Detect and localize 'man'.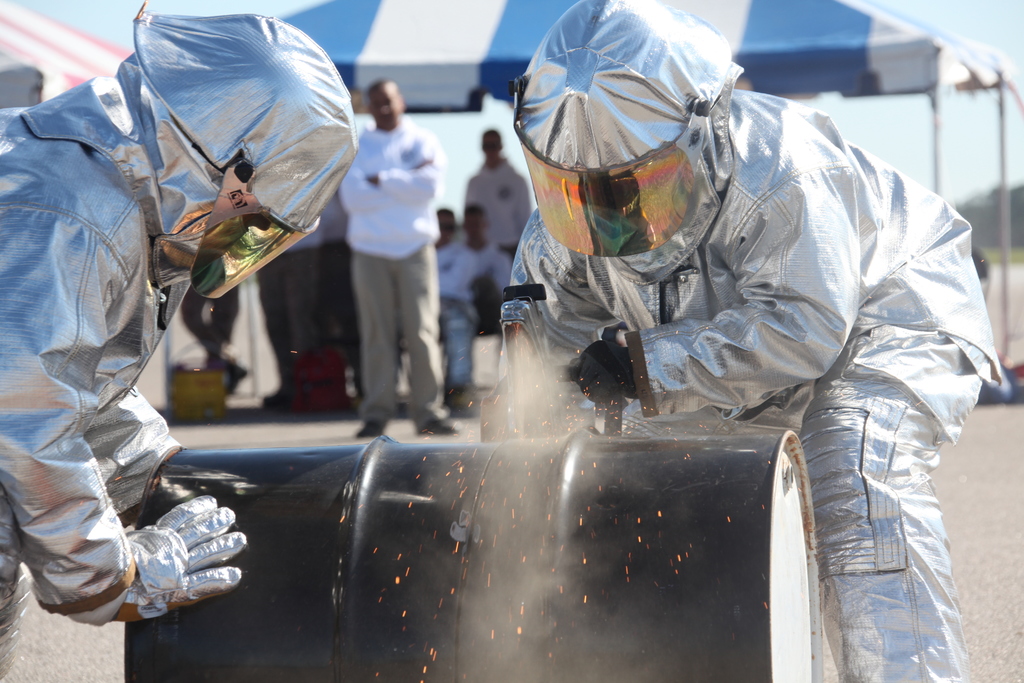
Localized at bbox=[264, 207, 320, 407].
